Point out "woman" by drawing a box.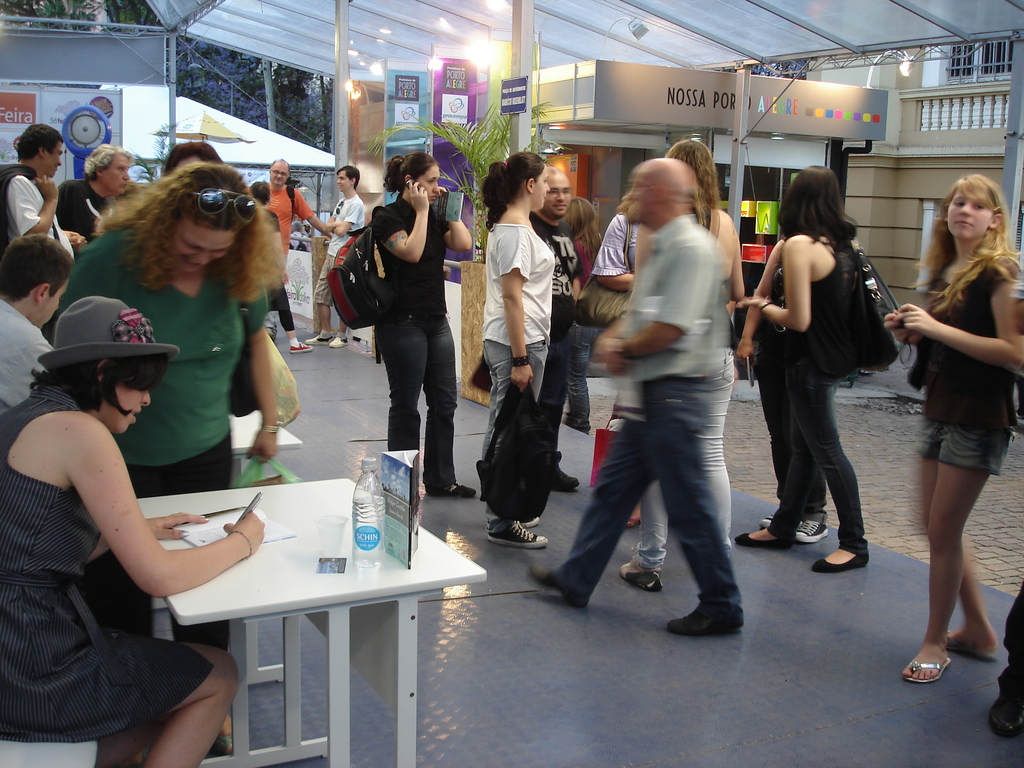
(x1=370, y1=154, x2=483, y2=496).
